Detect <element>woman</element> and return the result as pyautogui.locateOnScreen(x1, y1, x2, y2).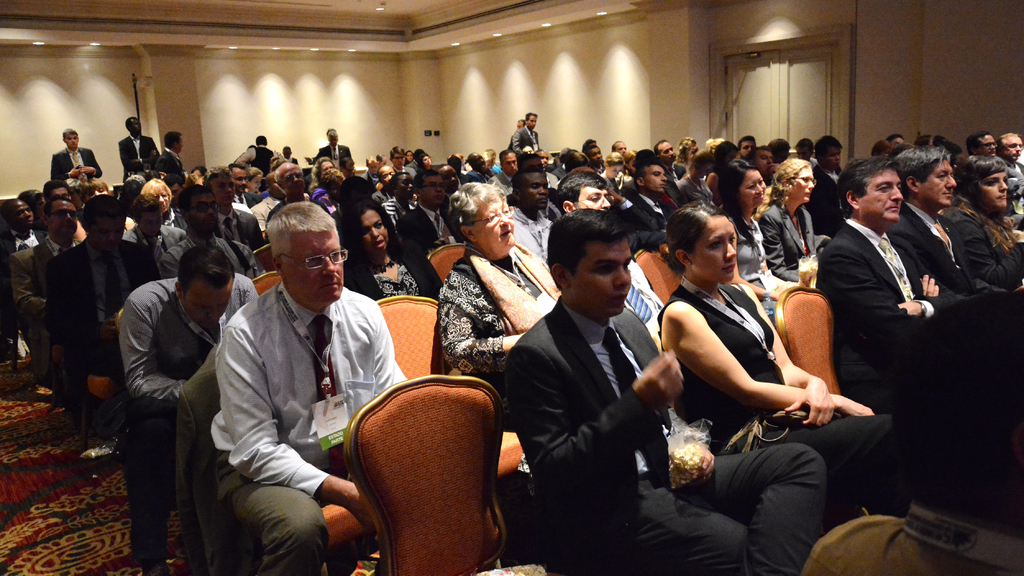
pyautogui.locateOnScreen(937, 151, 1023, 286).
